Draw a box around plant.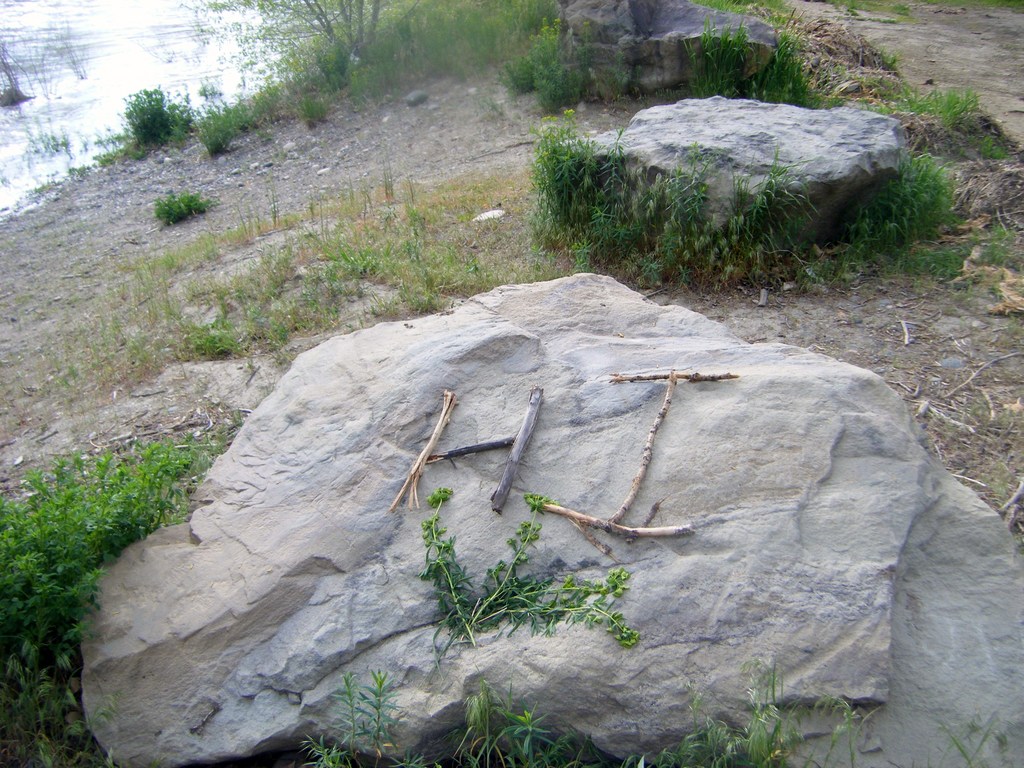
<region>104, 86, 190, 149</region>.
